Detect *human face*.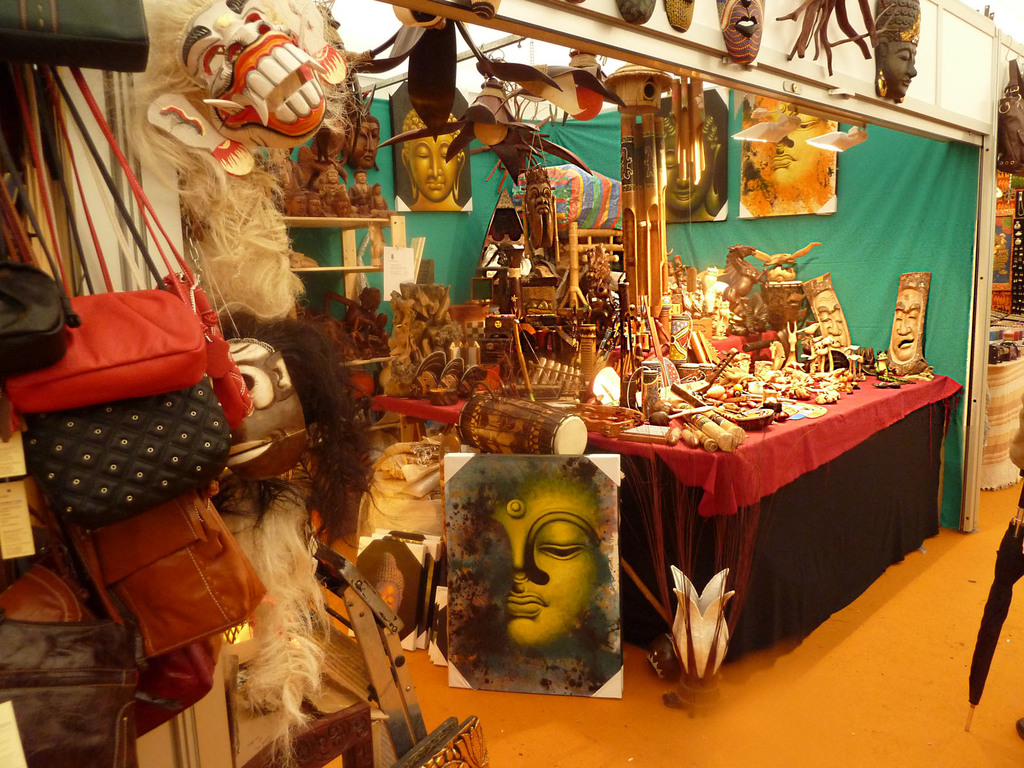
Detected at locate(462, 470, 608, 658).
